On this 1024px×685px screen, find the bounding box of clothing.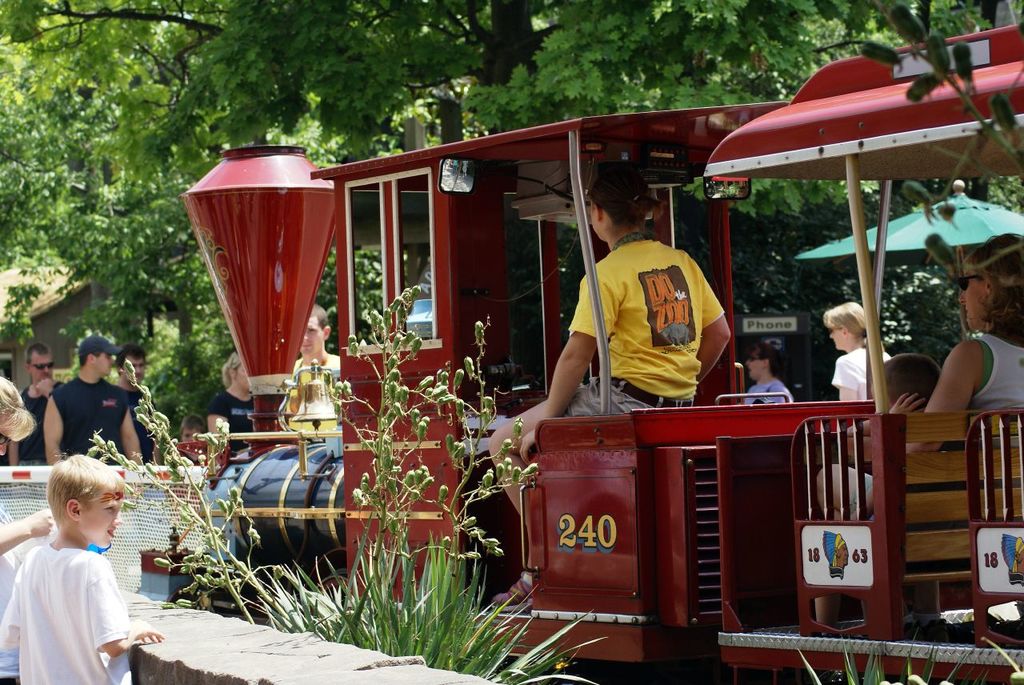
Bounding box: 50 375 133 455.
